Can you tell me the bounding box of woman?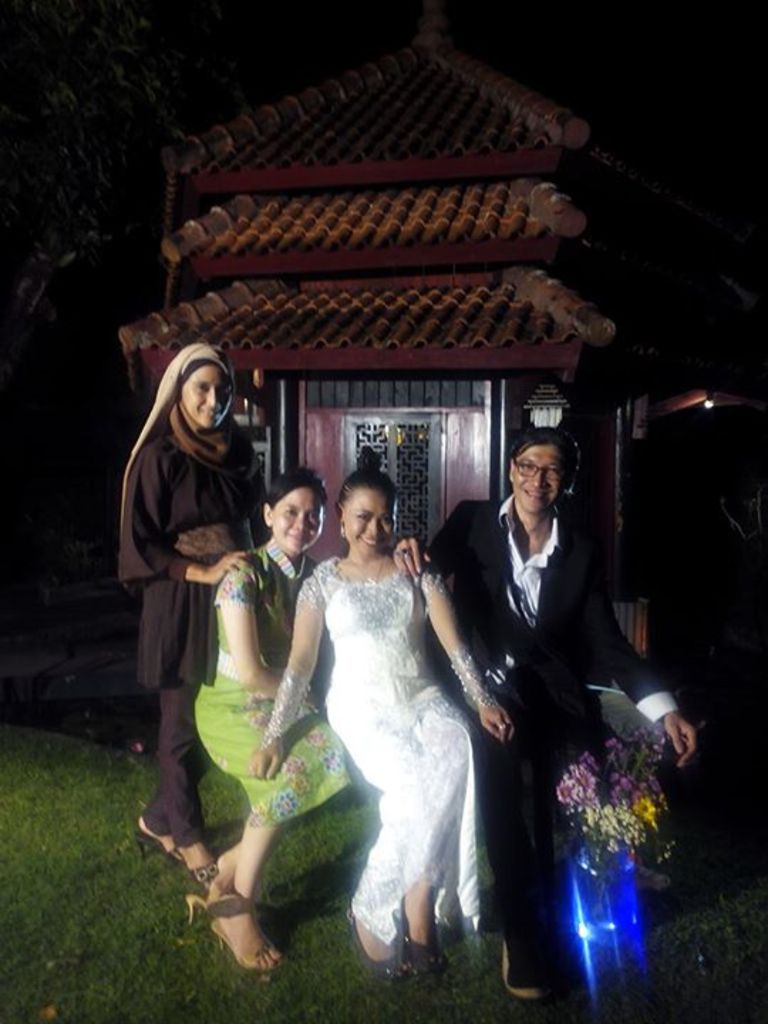
box(265, 459, 505, 966).
